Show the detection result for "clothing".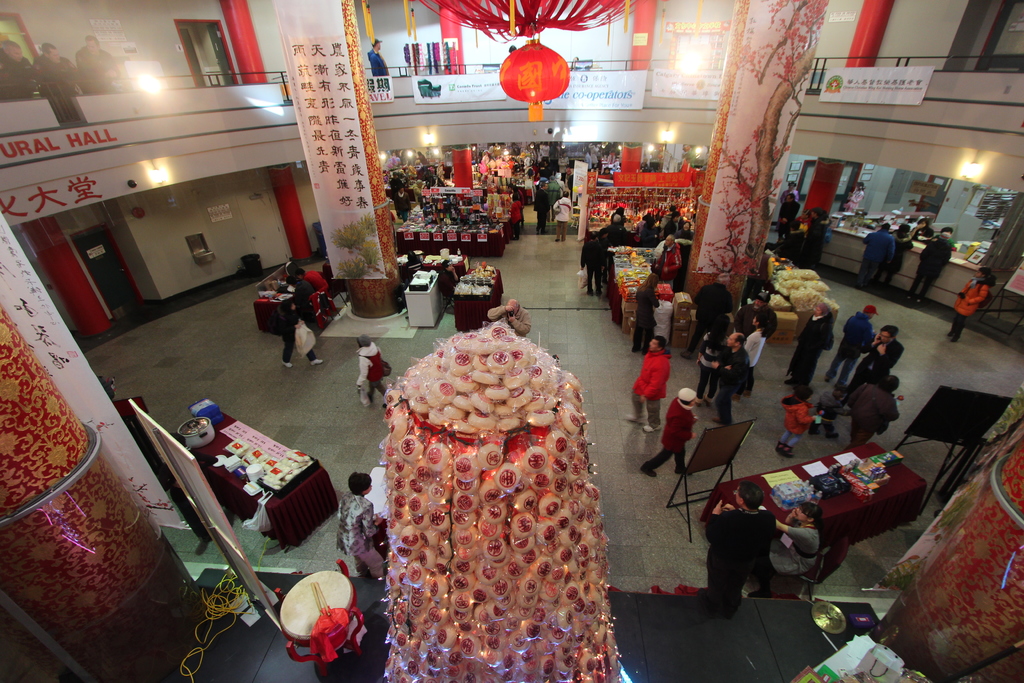
Rect(742, 251, 772, 304).
